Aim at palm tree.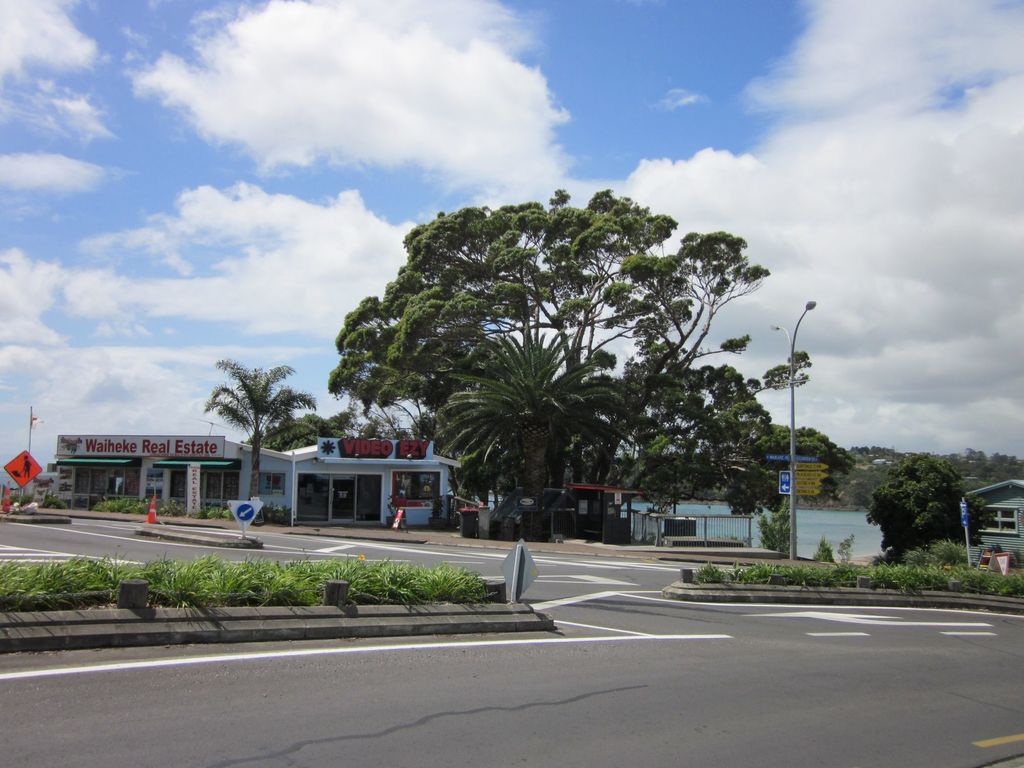
Aimed at pyautogui.locateOnScreen(212, 368, 318, 495).
